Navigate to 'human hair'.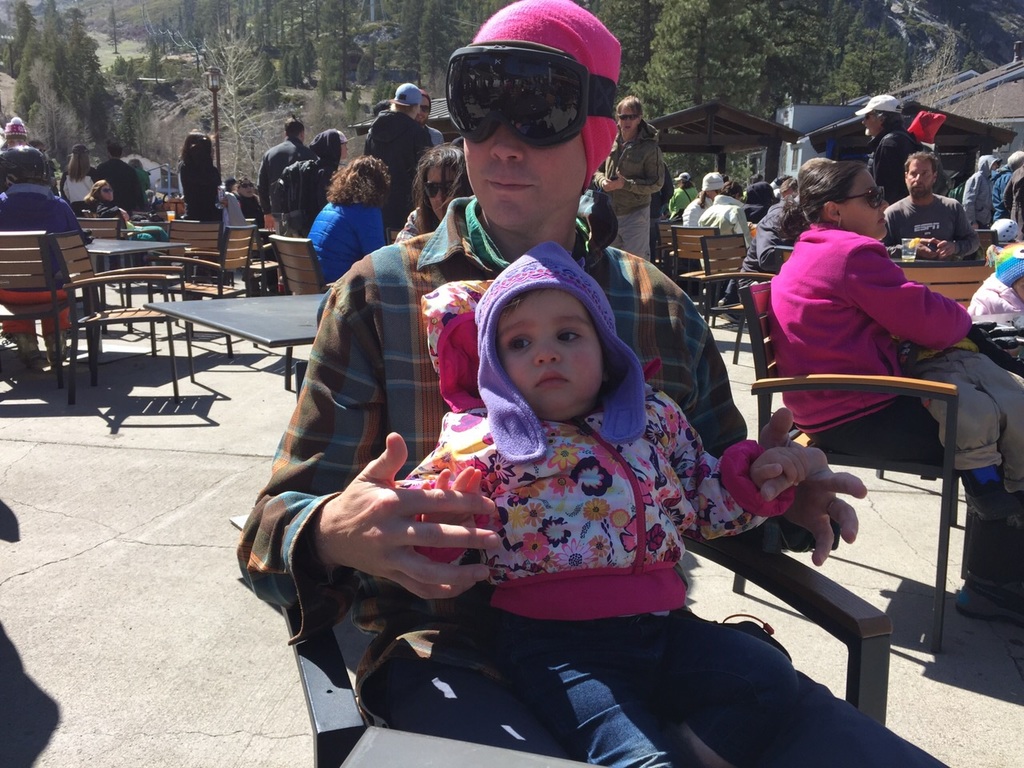
Navigation target: (left=794, top=156, right=830, bottom=182).
